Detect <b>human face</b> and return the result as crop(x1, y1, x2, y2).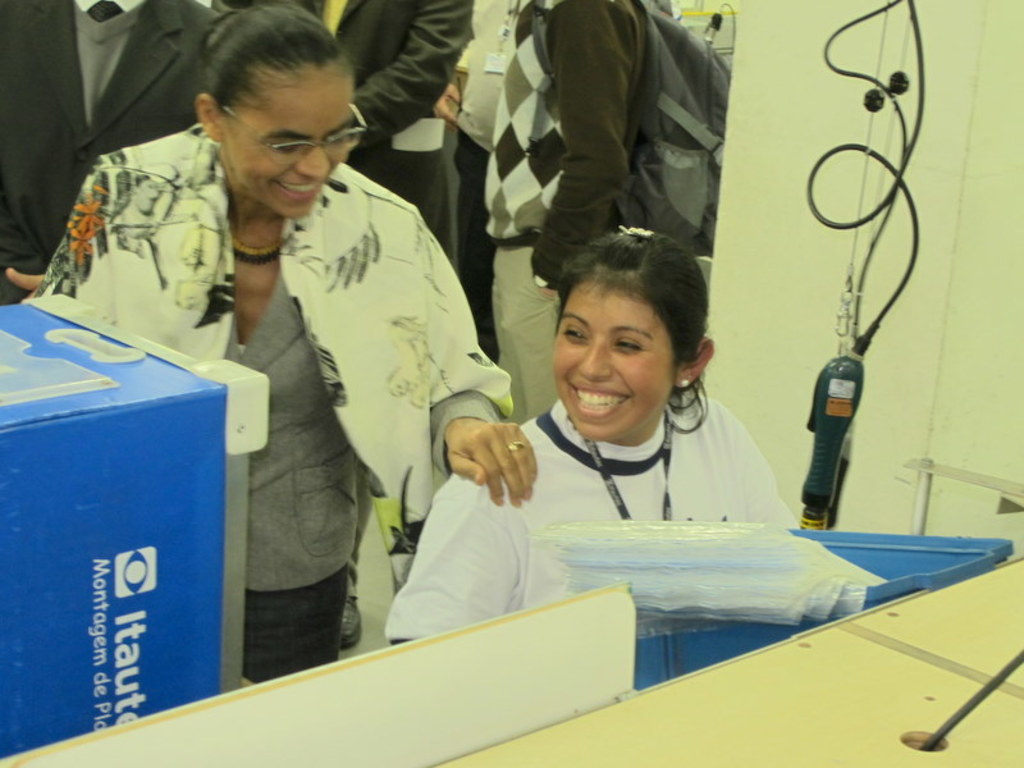
crop(550, 287, 676, 444).
